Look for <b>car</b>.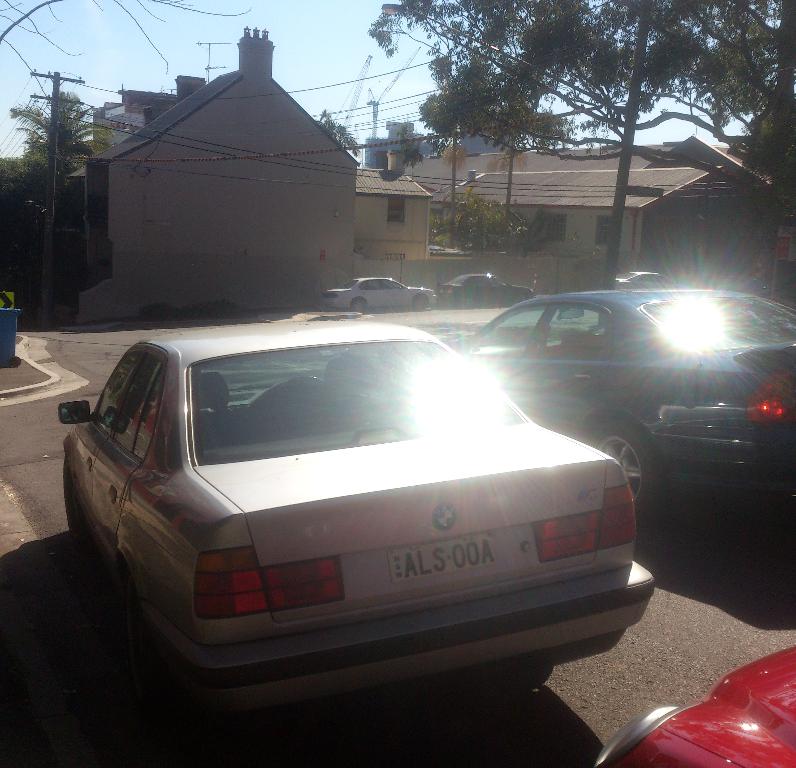
Found: select_region(320, 270, 435, 312).
